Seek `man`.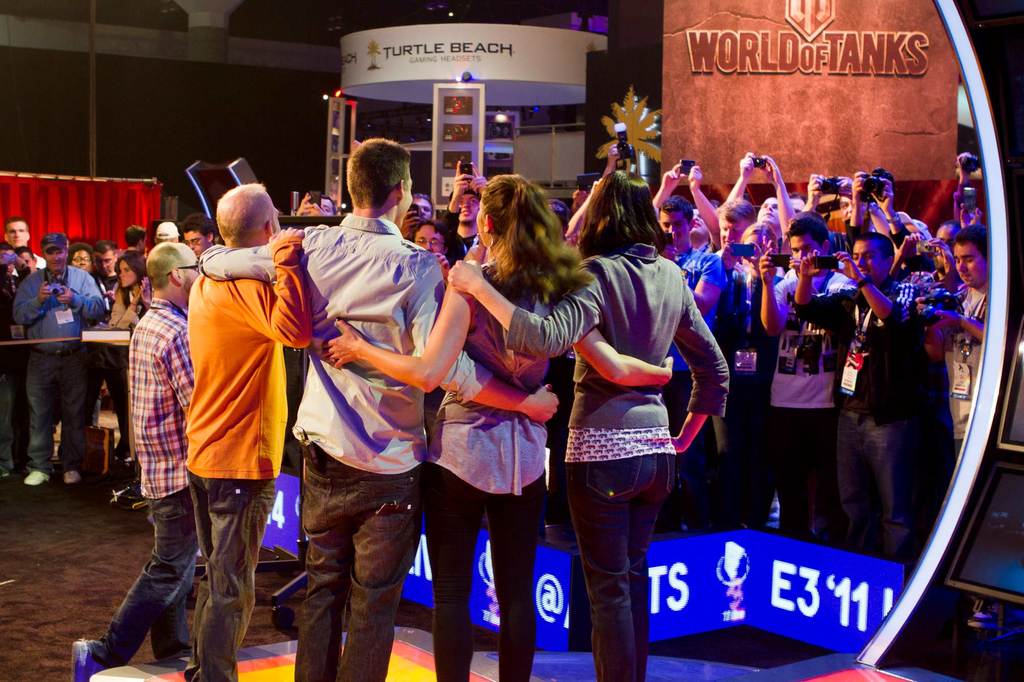
<box>655,197,727,427</box>.
